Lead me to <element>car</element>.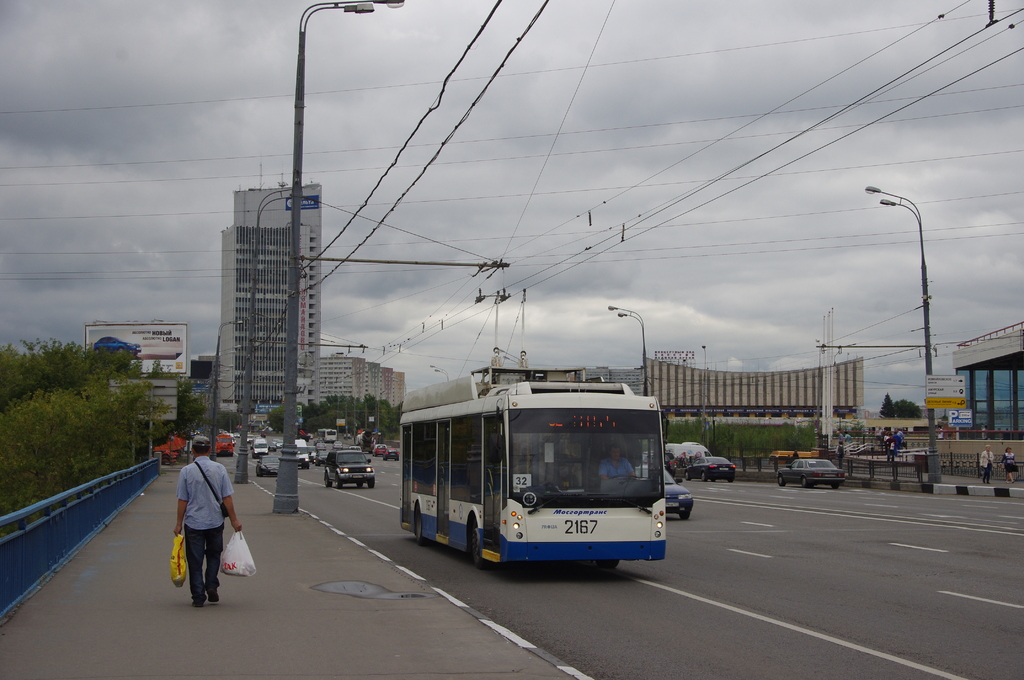
Lead to box(322, 447, 379, 487).
